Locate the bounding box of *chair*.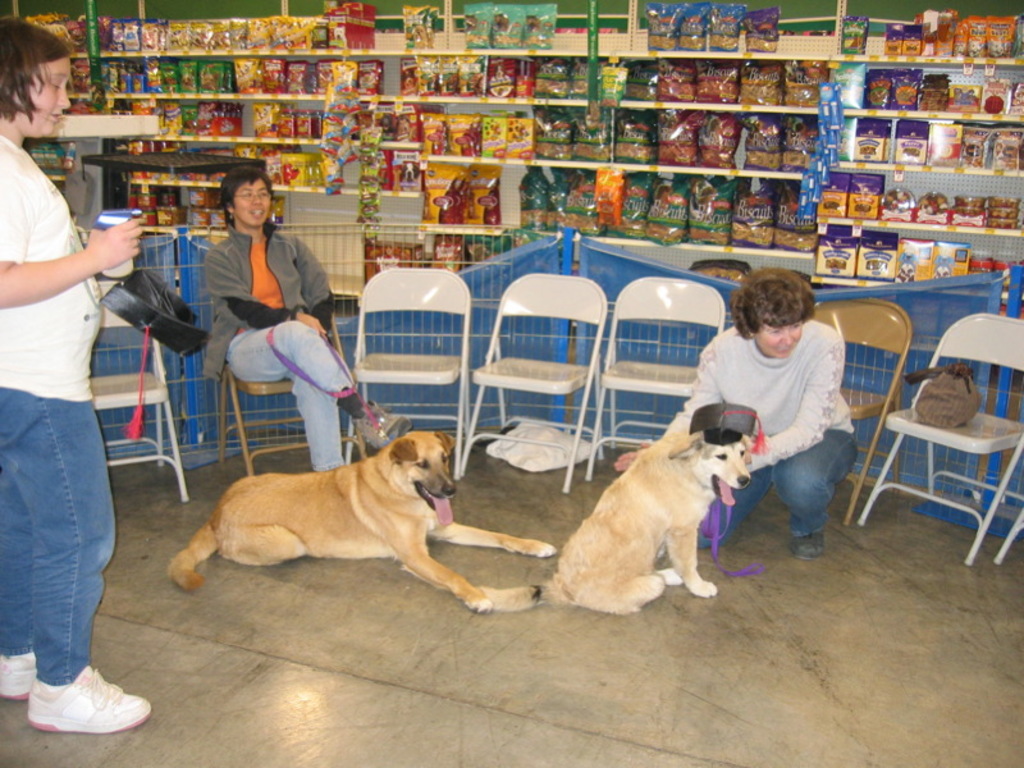
Bounding box: box(806, 297, 915, 531).
